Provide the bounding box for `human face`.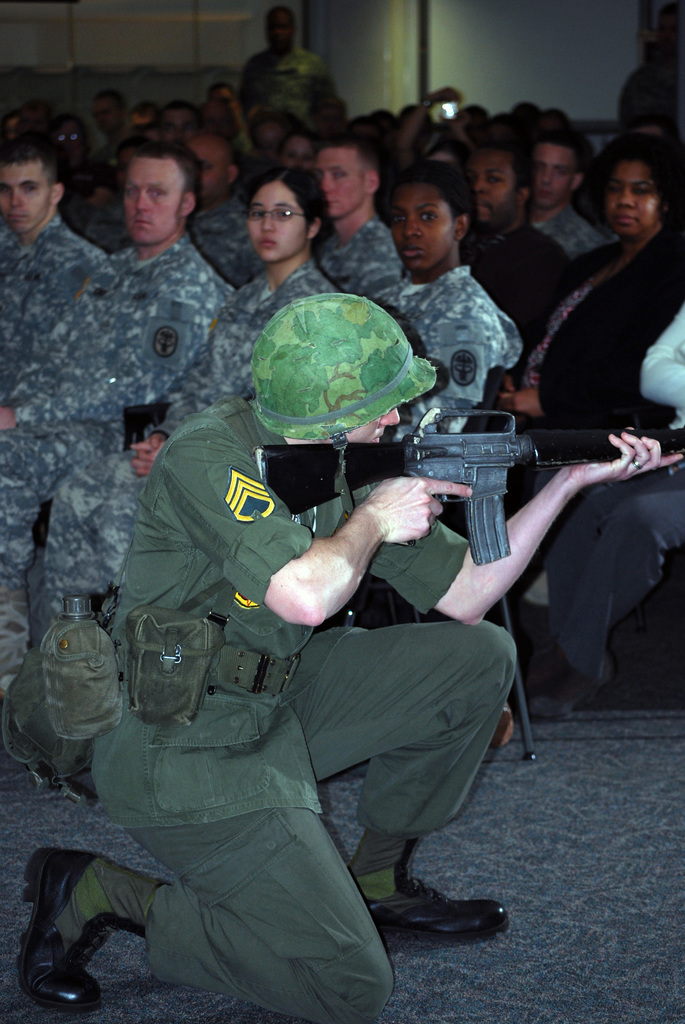
bbox=(246, 180, 313, 264).
